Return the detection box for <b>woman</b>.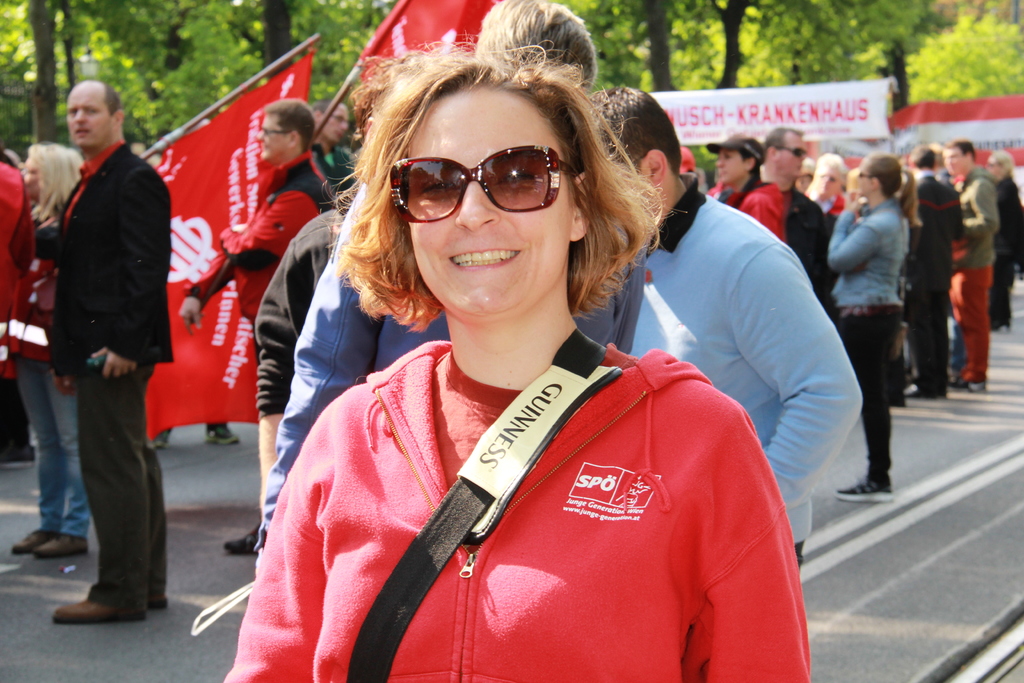
{"left": 0, "top": 143, "right": 88, "bottom": 557}.
